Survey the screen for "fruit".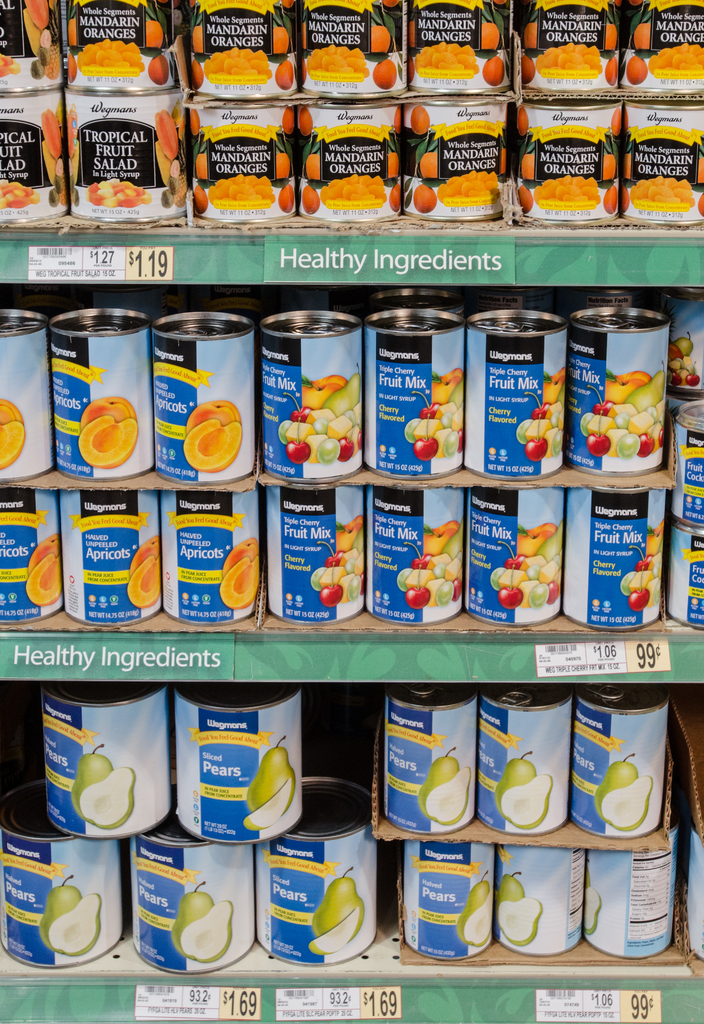
Survey found: box(695, 154, 703, 184).
